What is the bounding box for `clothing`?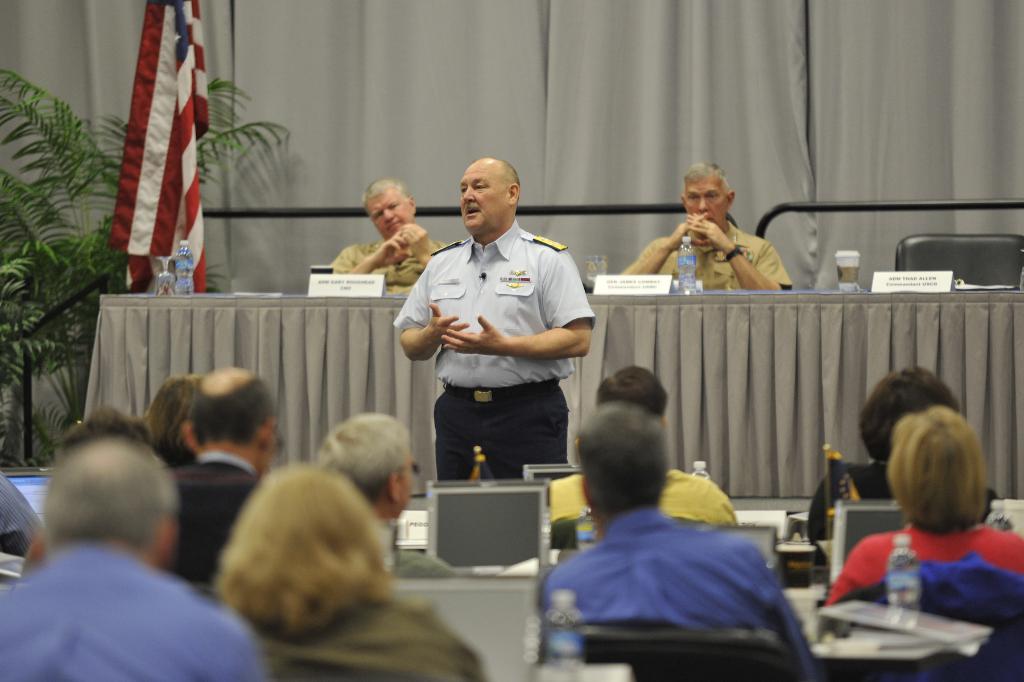
(814, 508, 1023, 586).
